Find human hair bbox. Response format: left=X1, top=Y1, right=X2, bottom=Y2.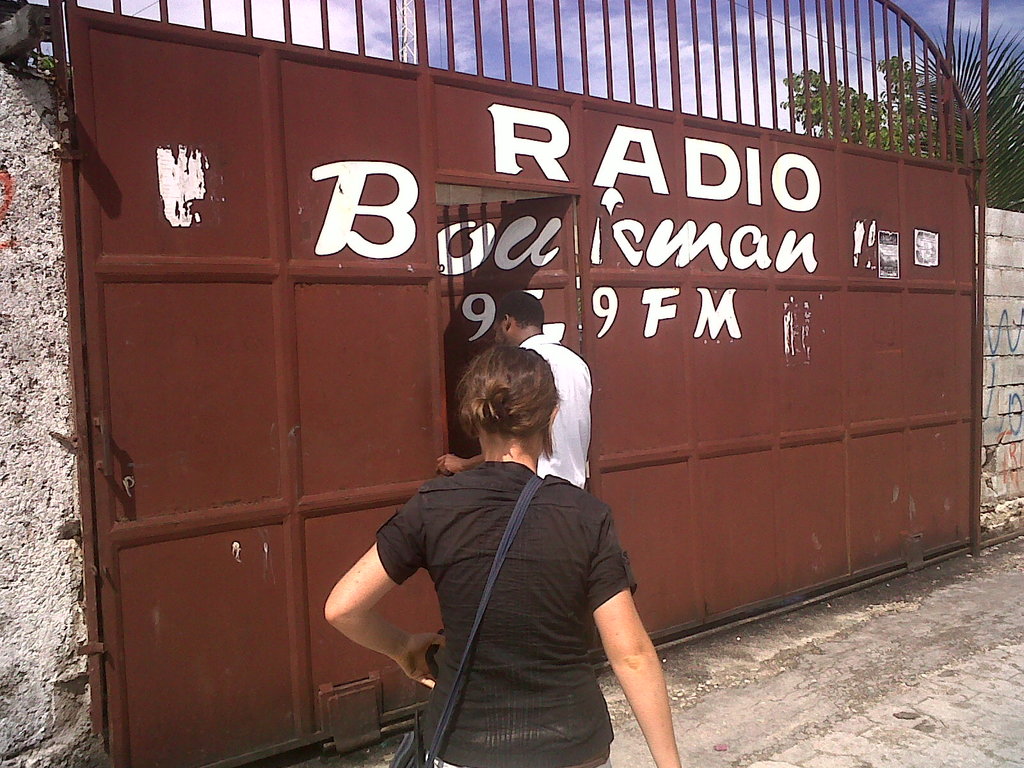
left=460, top=347, right=565, bottom=481.
